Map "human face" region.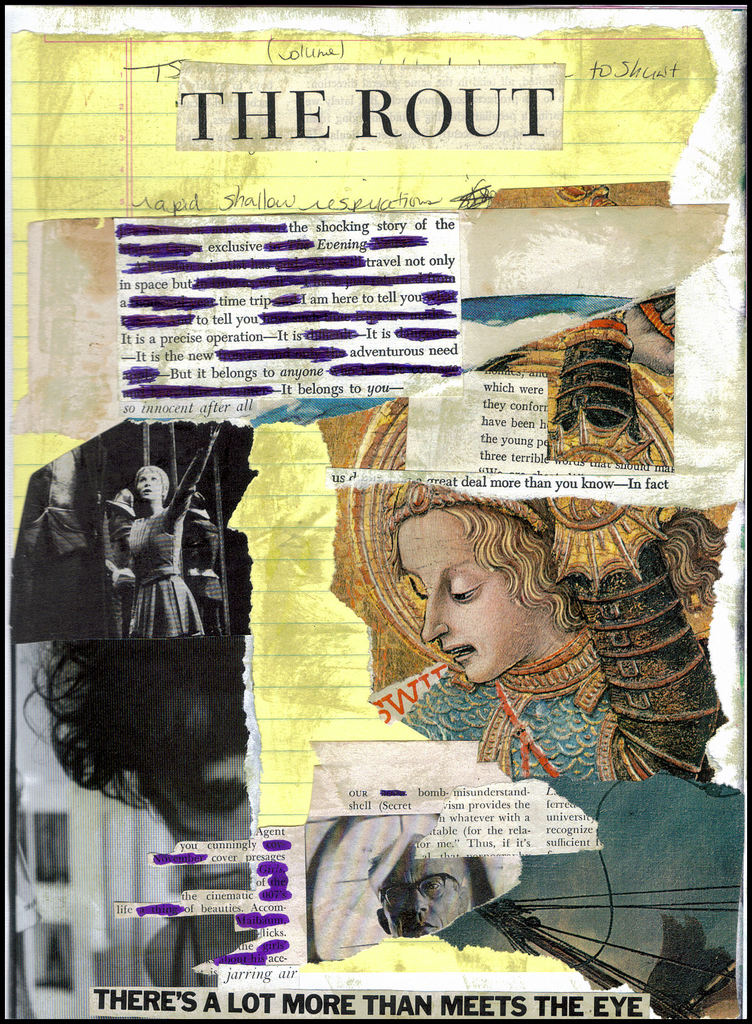
Mapped to x1=379, y1=842, x2=466, y2=941.
